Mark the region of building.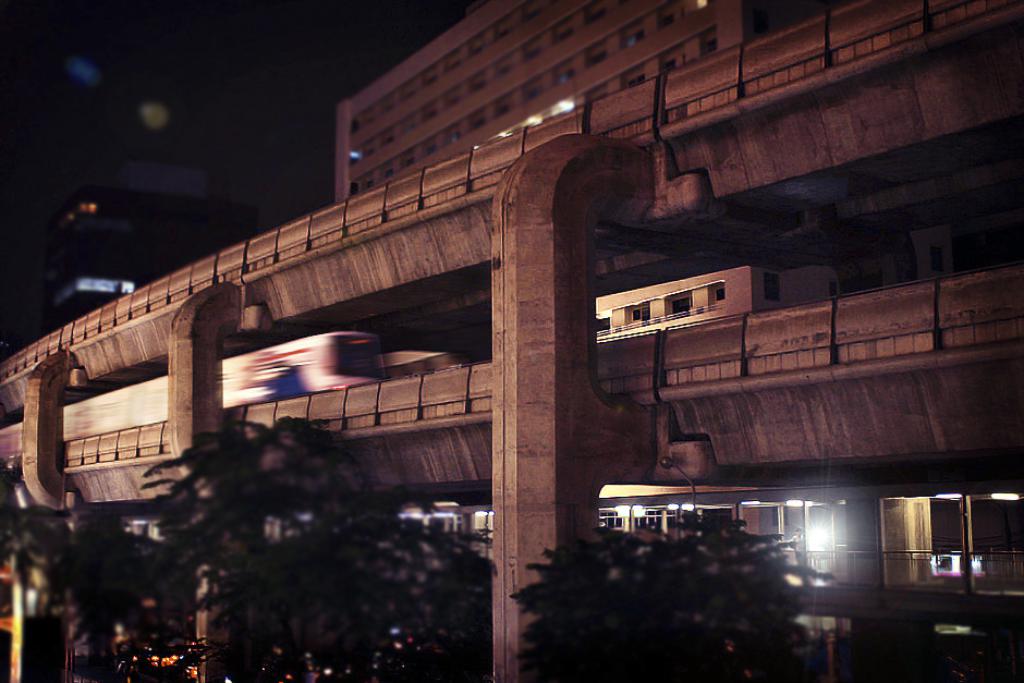
Region: left=336, top=0, right=752, bottom=208.
